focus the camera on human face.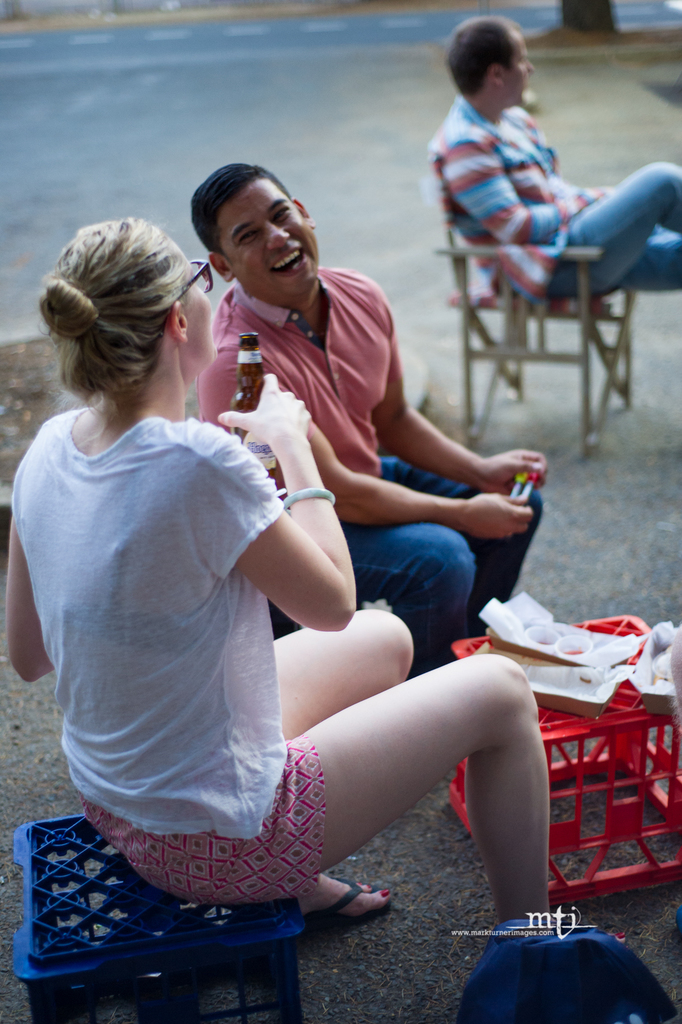
Focus region: [183,257,218,367].
